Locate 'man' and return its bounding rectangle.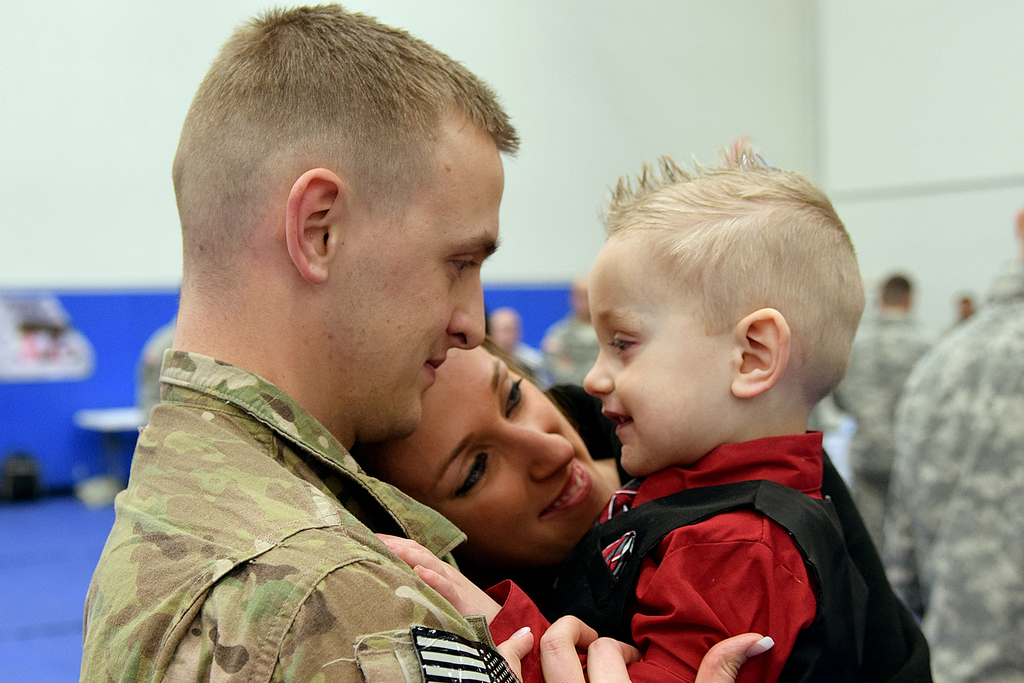
68, 0, 545, 682.
